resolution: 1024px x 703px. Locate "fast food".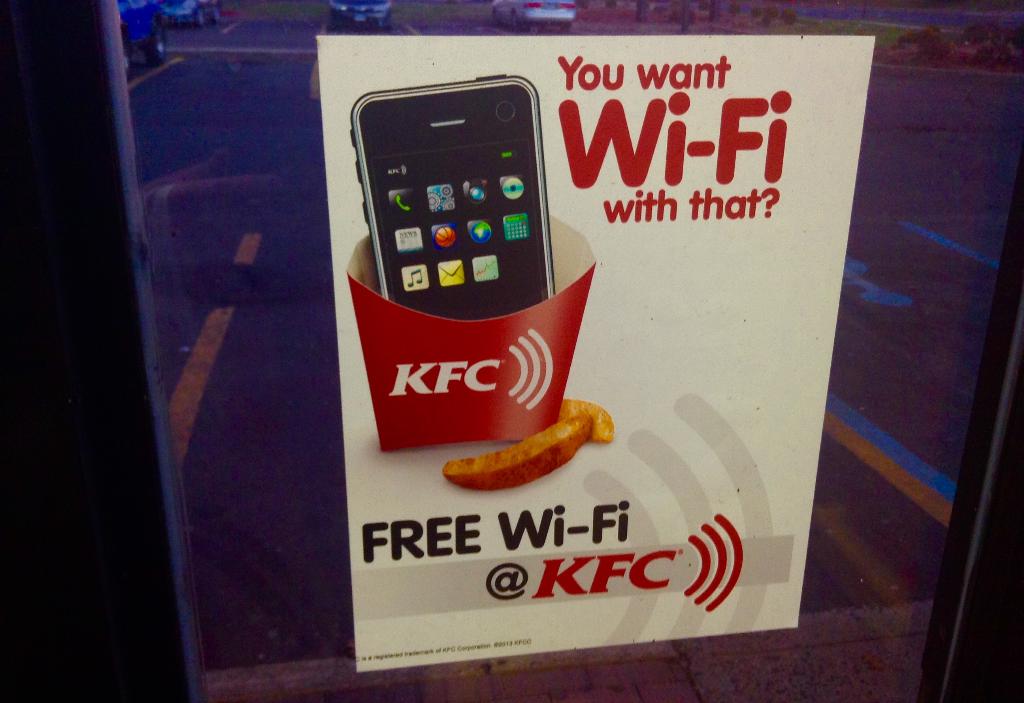
437:399:622:495.
